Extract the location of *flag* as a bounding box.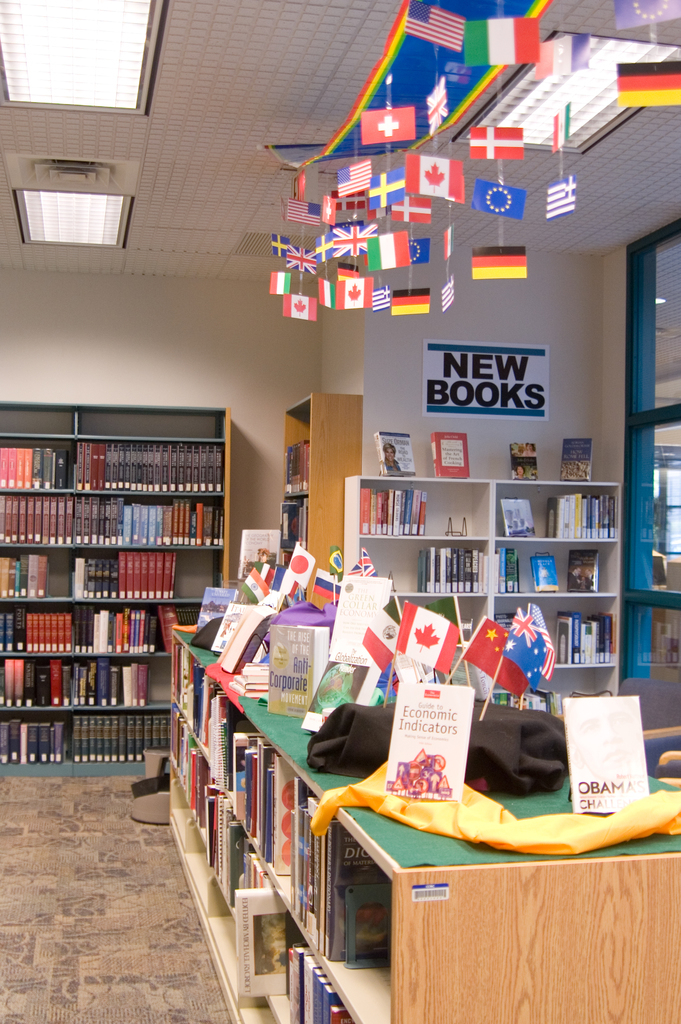
bbox=(440, 285, 454, 311).
